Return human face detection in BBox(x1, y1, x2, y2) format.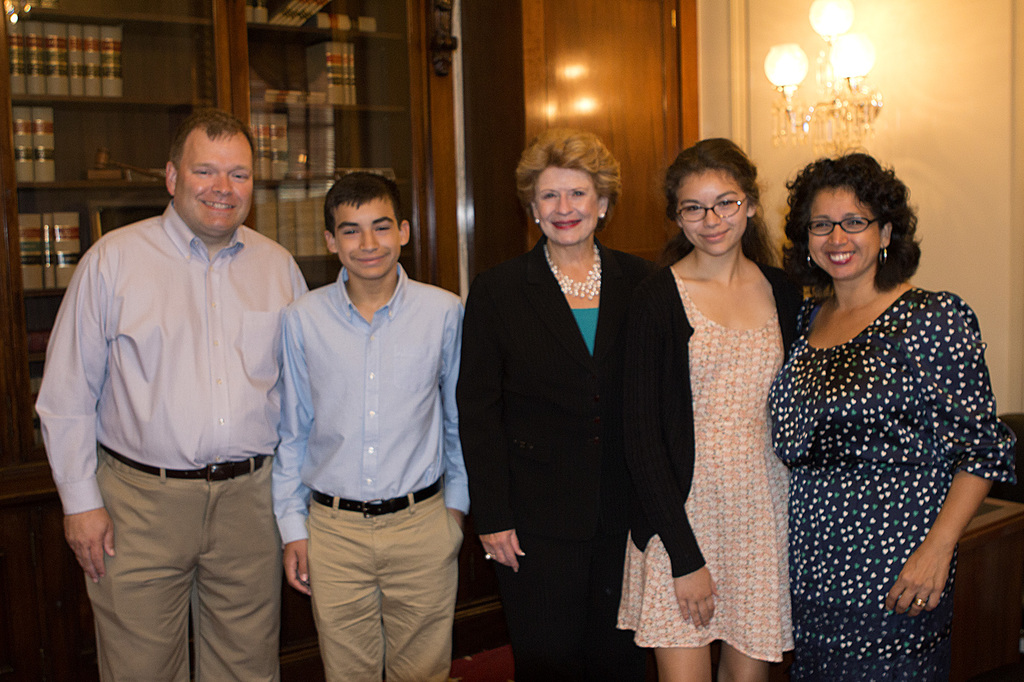
BBox(536, 163, 606, 244).
